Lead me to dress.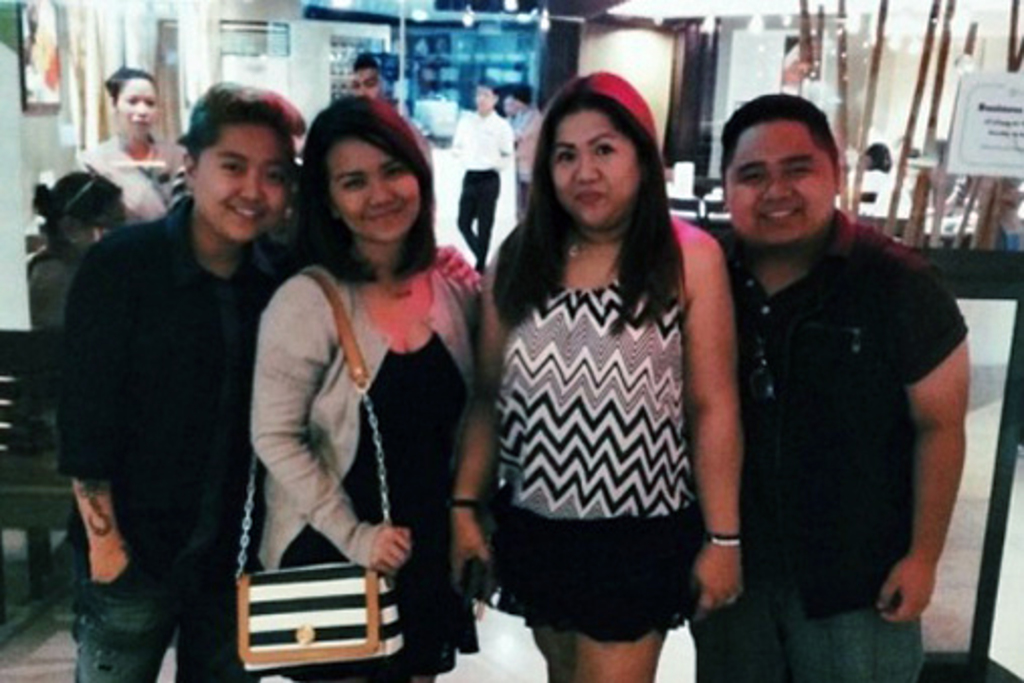
Lead to [489, 277, 707, 643].
